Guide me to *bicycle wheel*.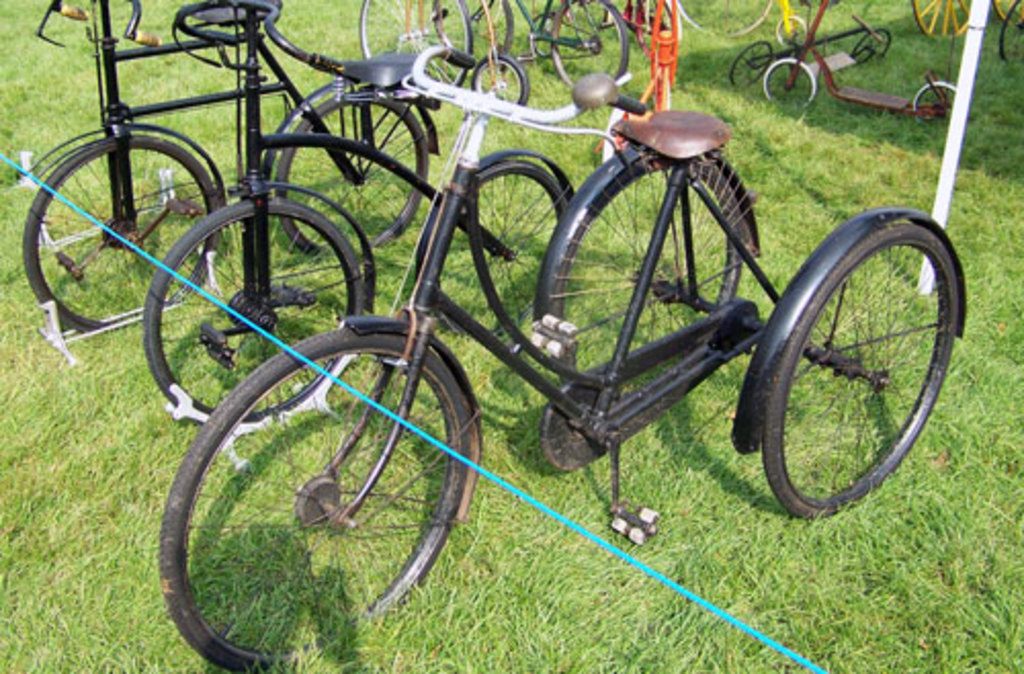
Guidance: left=762, top=55, right=813, bottom=107.
